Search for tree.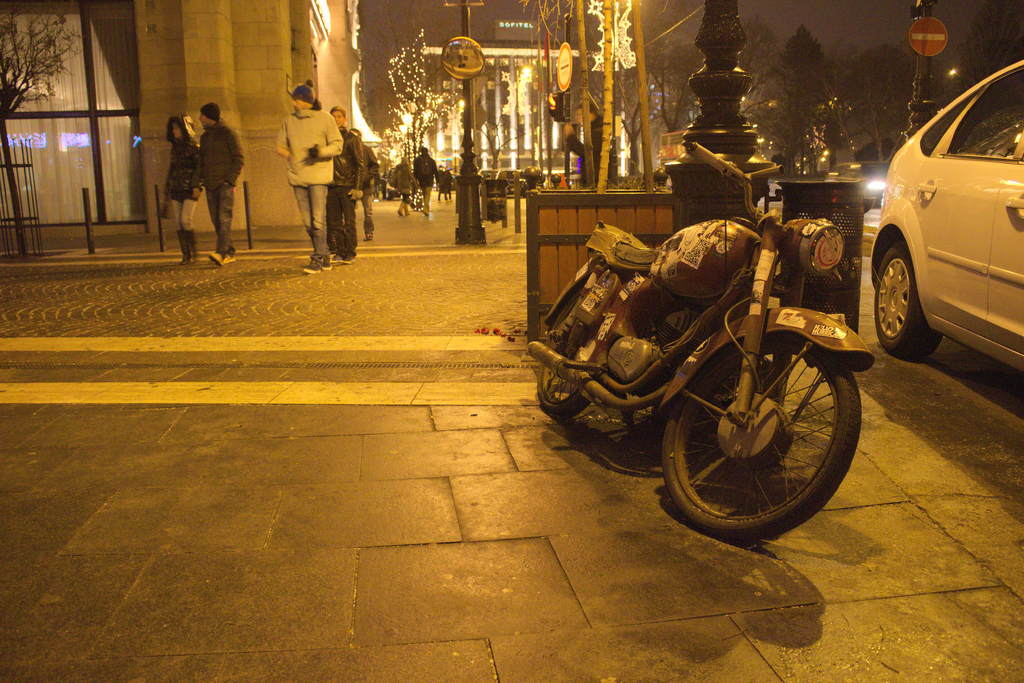
Found at [0,4,83,256].
